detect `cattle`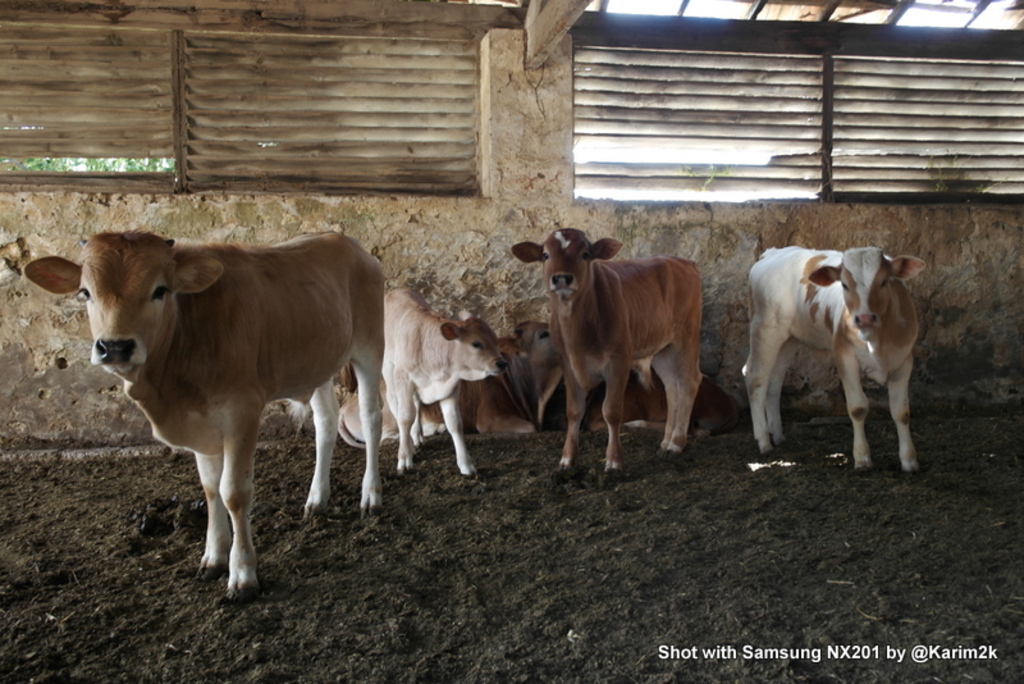
crop(335, 325, 570, 432)
